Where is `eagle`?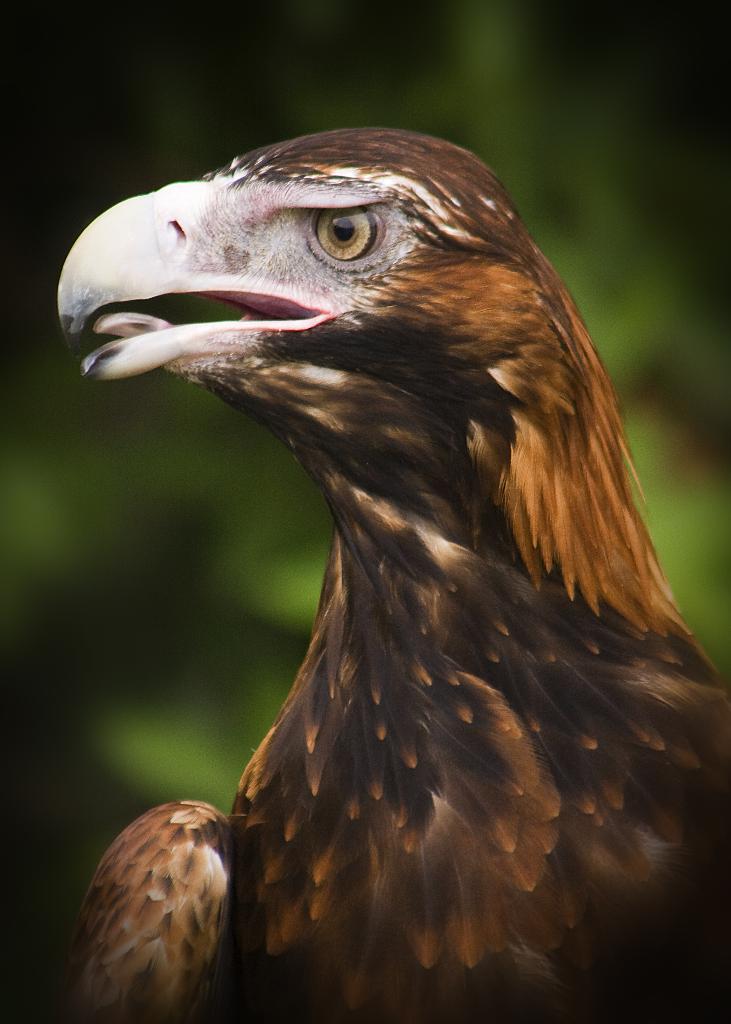
region(56, 125, 730, 1023).
